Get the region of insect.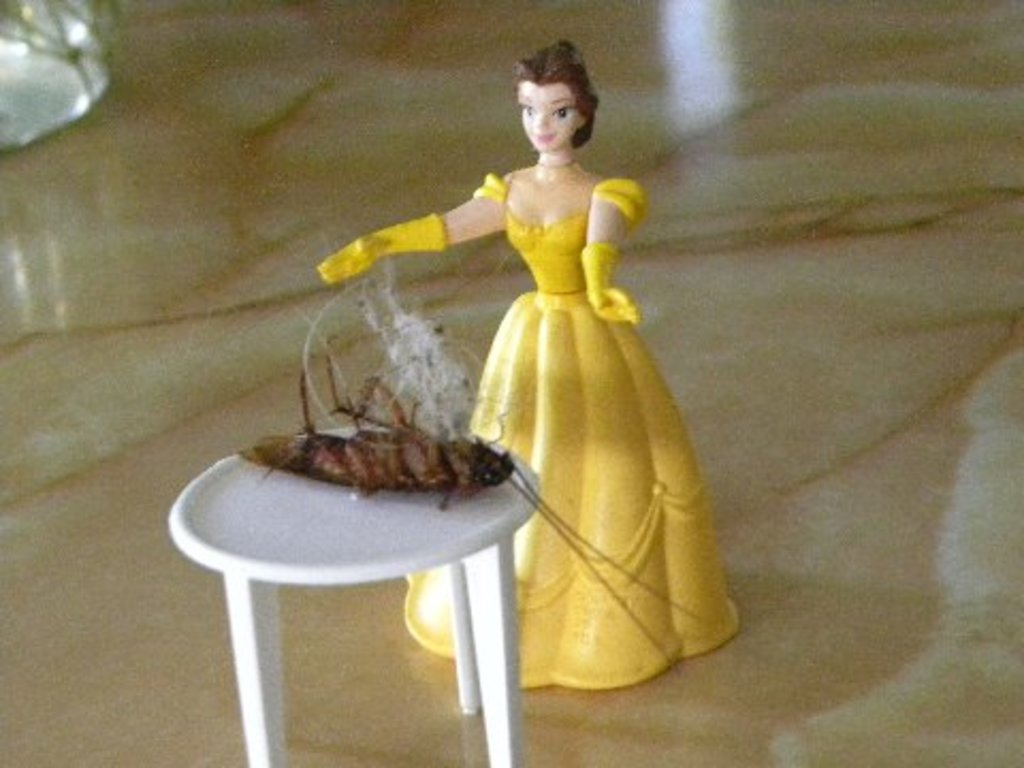
(224,329,702,672).
